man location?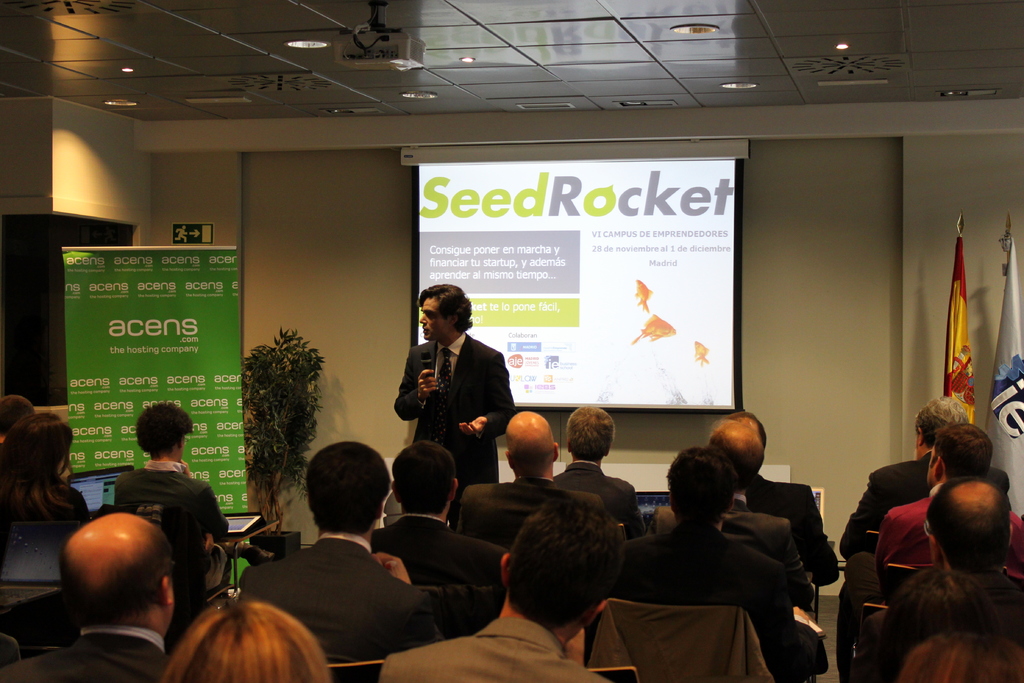
bbox=(447, 395, 604, 547)
